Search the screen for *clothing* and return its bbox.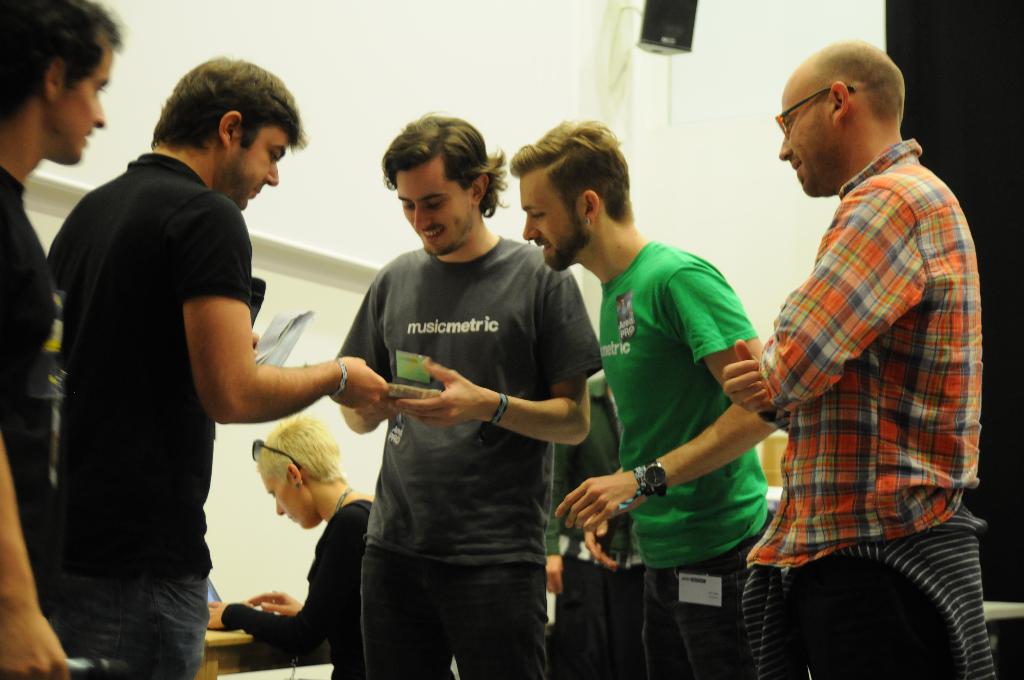
Found: [743,95,991,631].
